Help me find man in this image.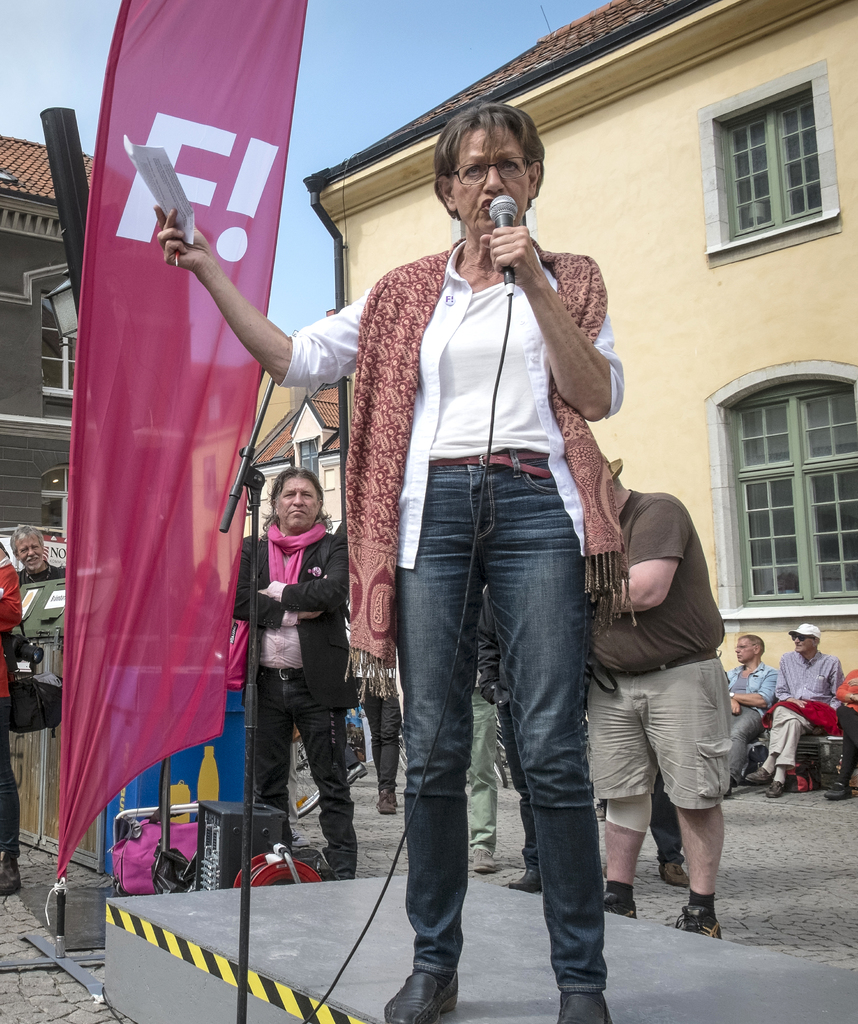
Found it: box(581, 382, 754, 954).
